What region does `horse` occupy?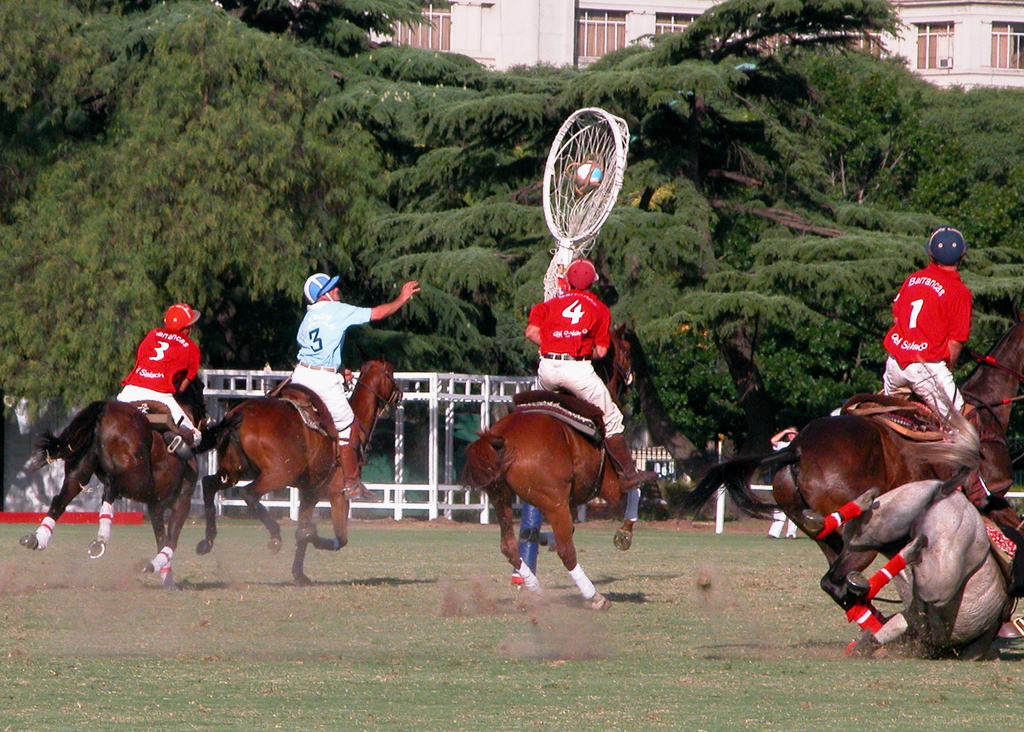
[191, 360, 404, 587].
